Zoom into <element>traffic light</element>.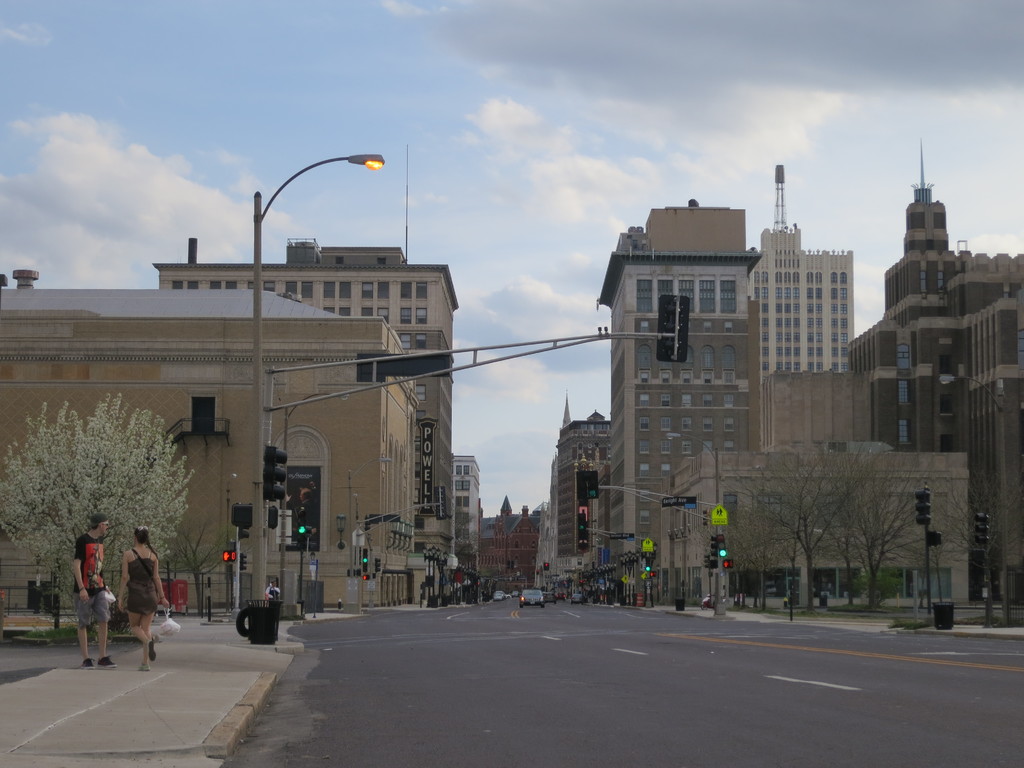
Zoom target: (930, 531, 941, 547).
